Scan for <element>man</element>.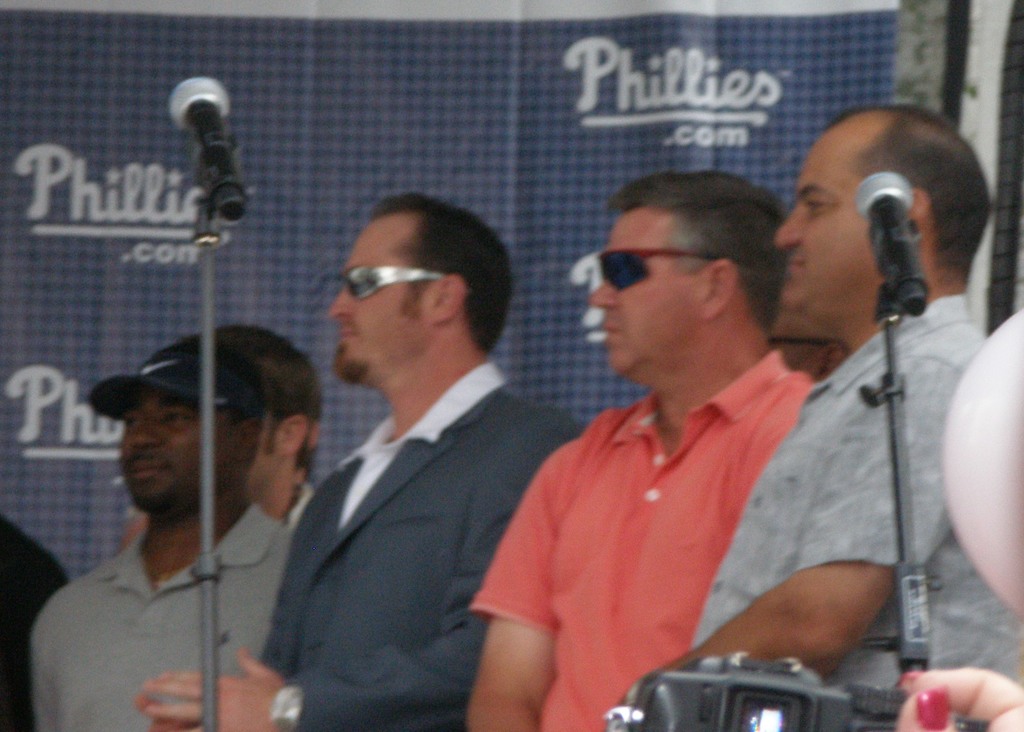
Scan result: locate(115, 336, 313, 544).
